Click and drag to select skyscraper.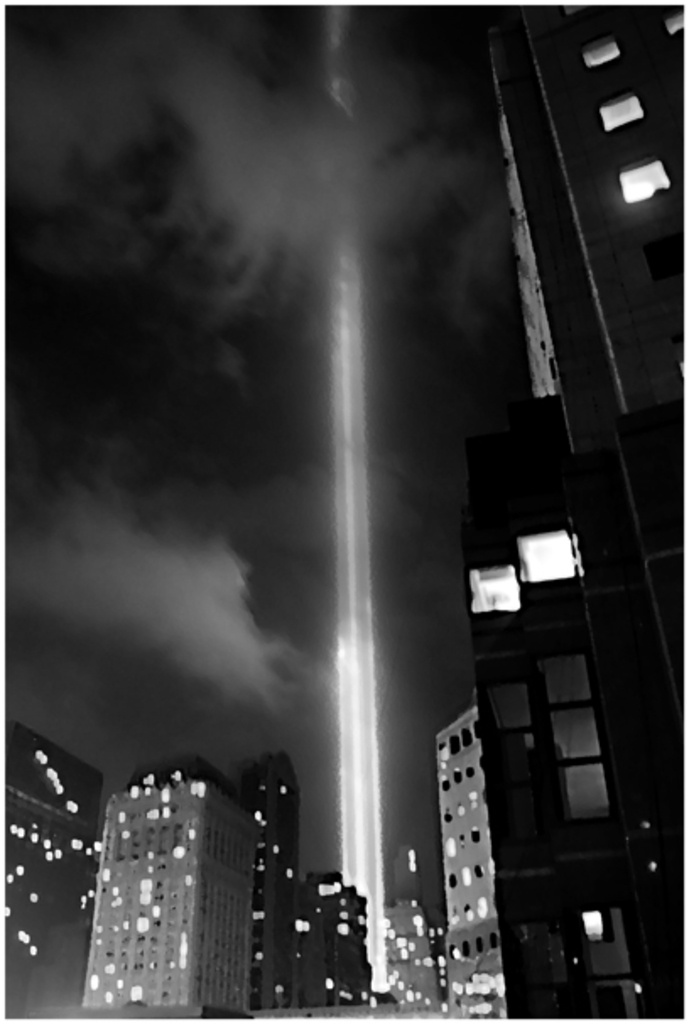
Selection: (x1=382, y1=884, x2=448, y2=1022).
